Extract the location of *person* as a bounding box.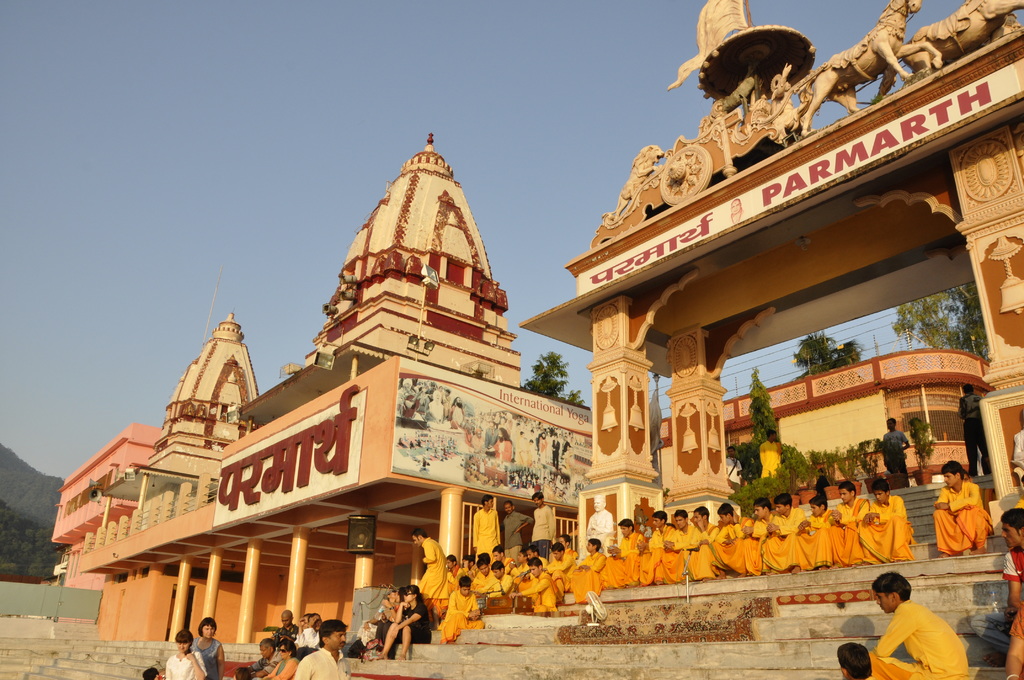
detection(725, 444, 744, 489).
